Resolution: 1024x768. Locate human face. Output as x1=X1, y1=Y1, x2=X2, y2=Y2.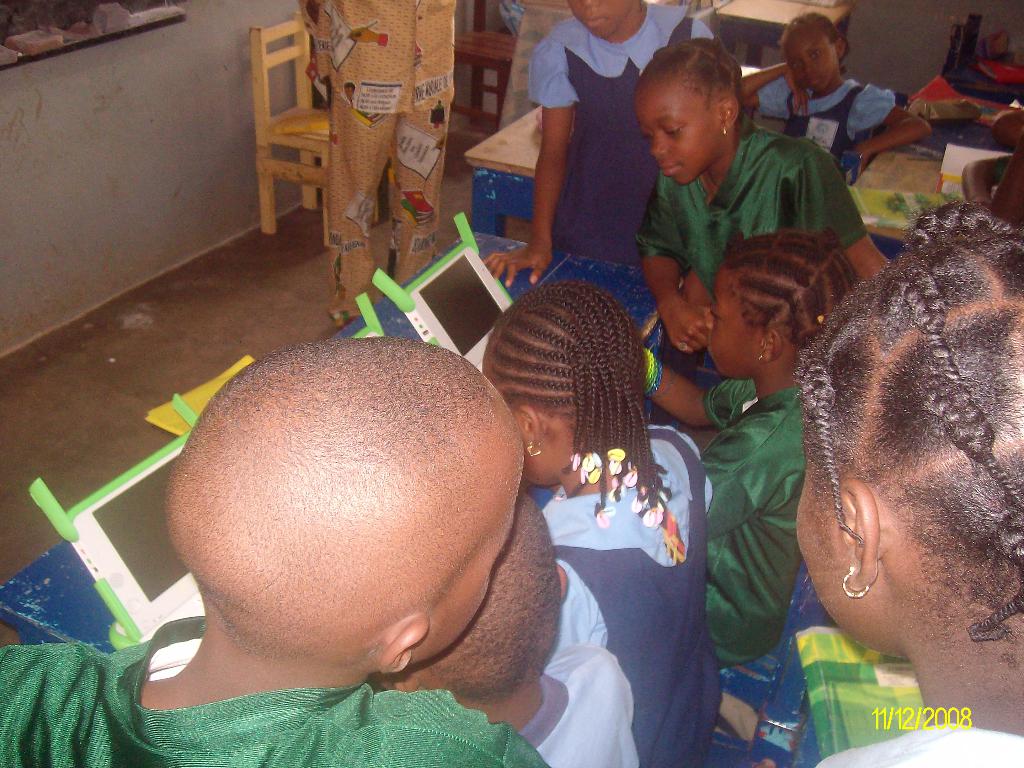
x1=634, y1=95, x2=706, y2=188.
